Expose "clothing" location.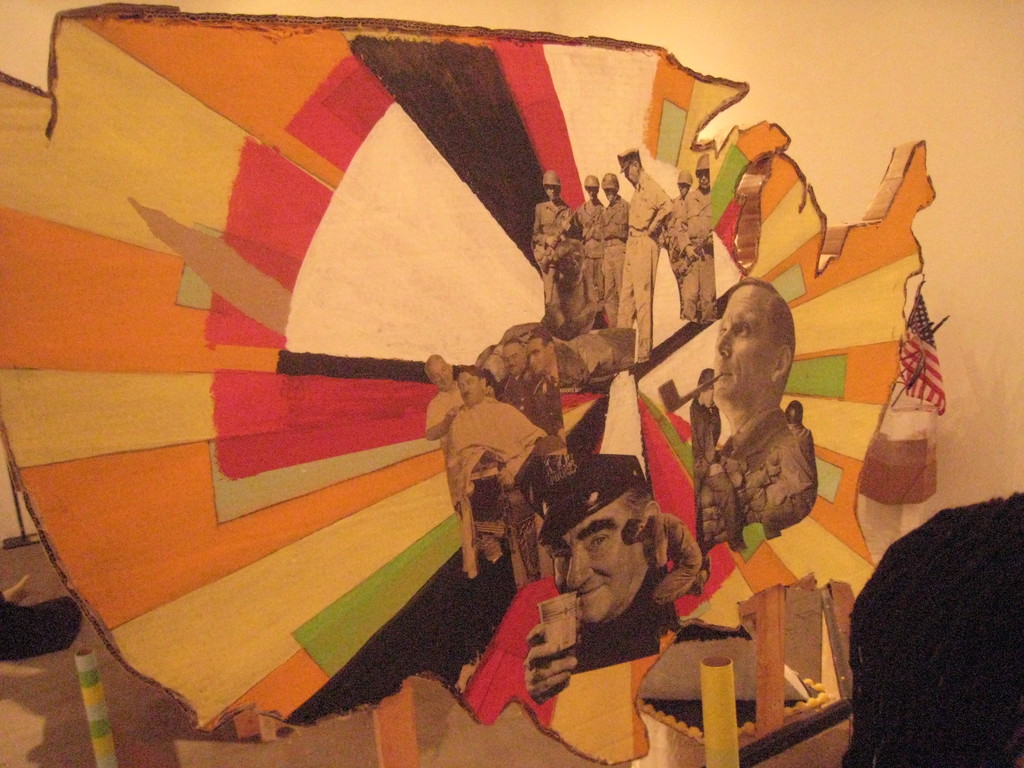
Exposed at {"x1": 495, "y1": 364, "x2": 564, "y2": 442}.
